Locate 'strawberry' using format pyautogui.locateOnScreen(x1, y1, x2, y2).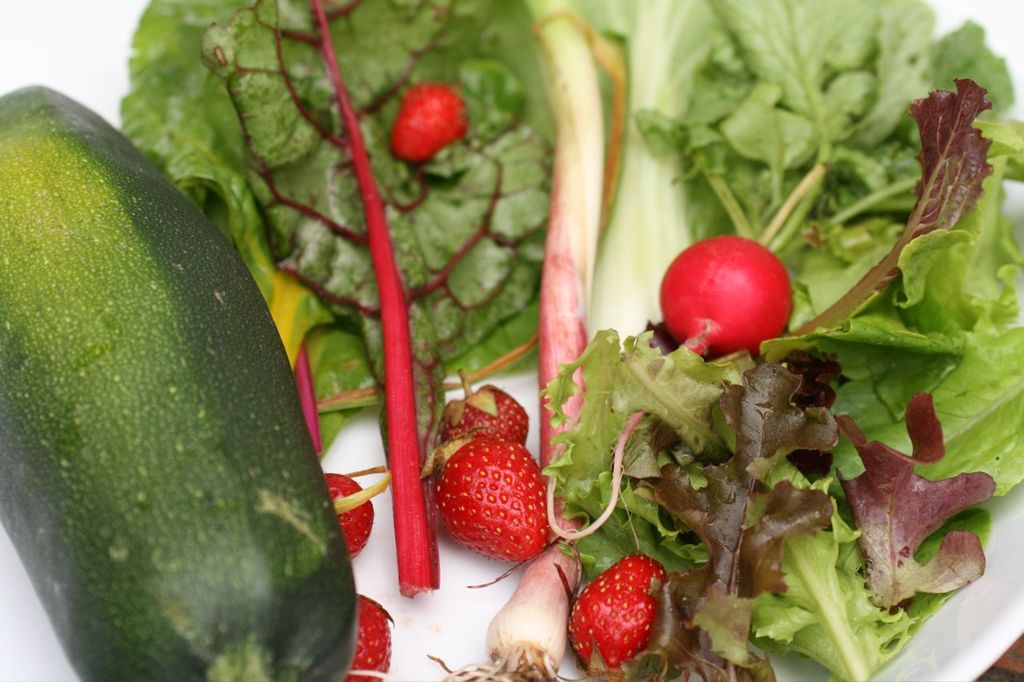
pyautogui.locateOnScreen(327, 475, 375, 556).
